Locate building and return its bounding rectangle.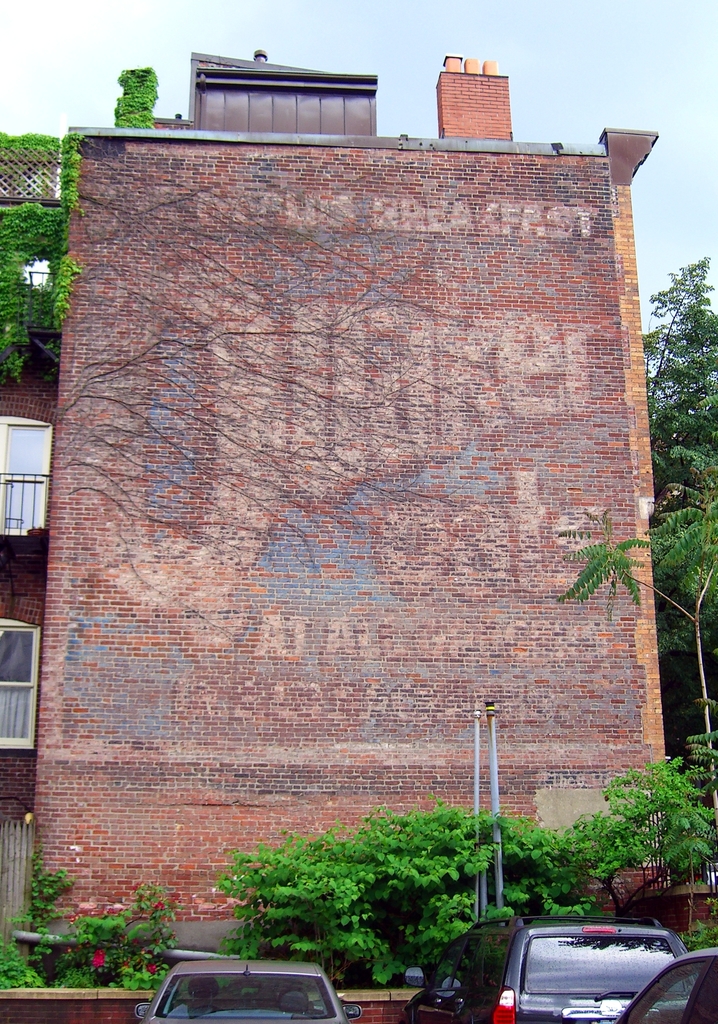
17:33:685:944.
